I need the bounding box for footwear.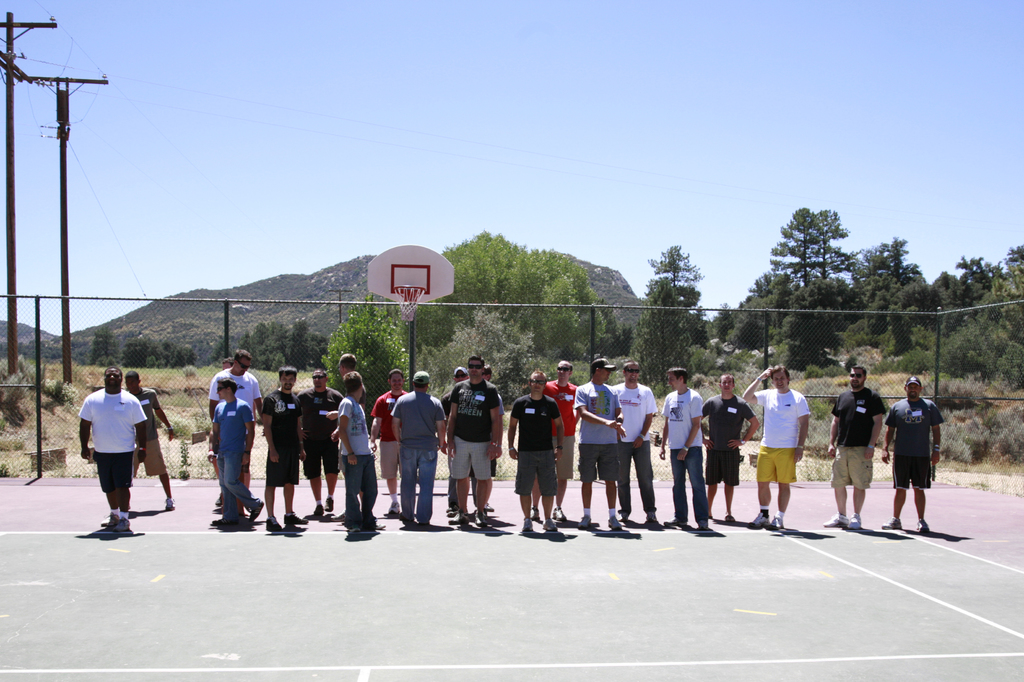
Here it is: 883:515:903:526.
